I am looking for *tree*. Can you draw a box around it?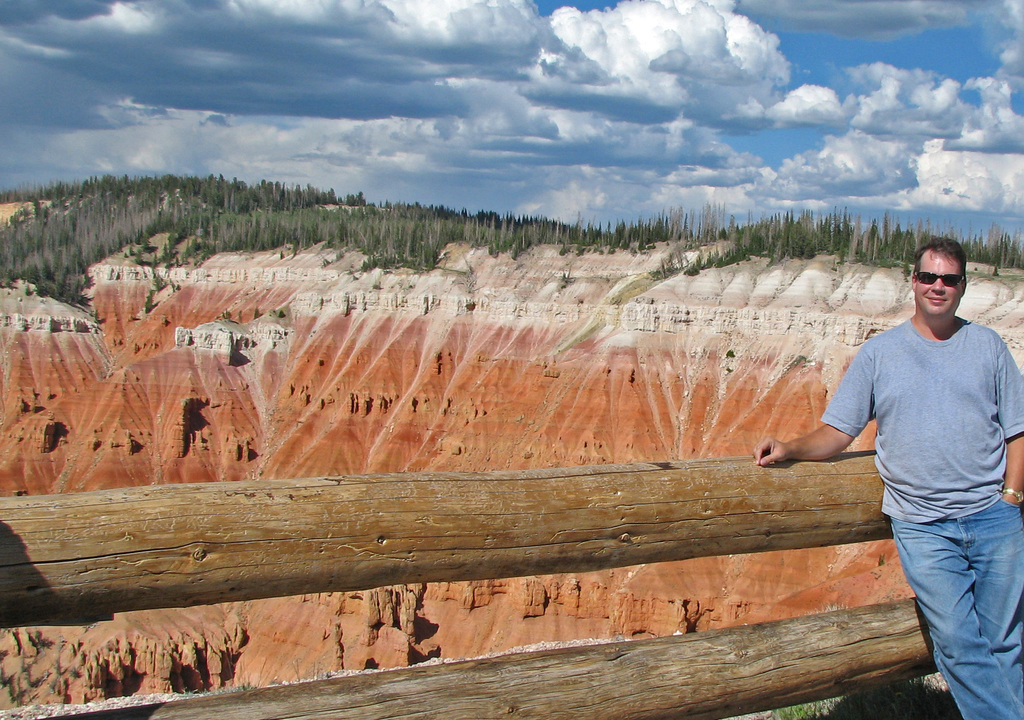
Sure, the bounding box is {"x1": 0, "y1": 168, "x2": 1023, "y2": 300}.
